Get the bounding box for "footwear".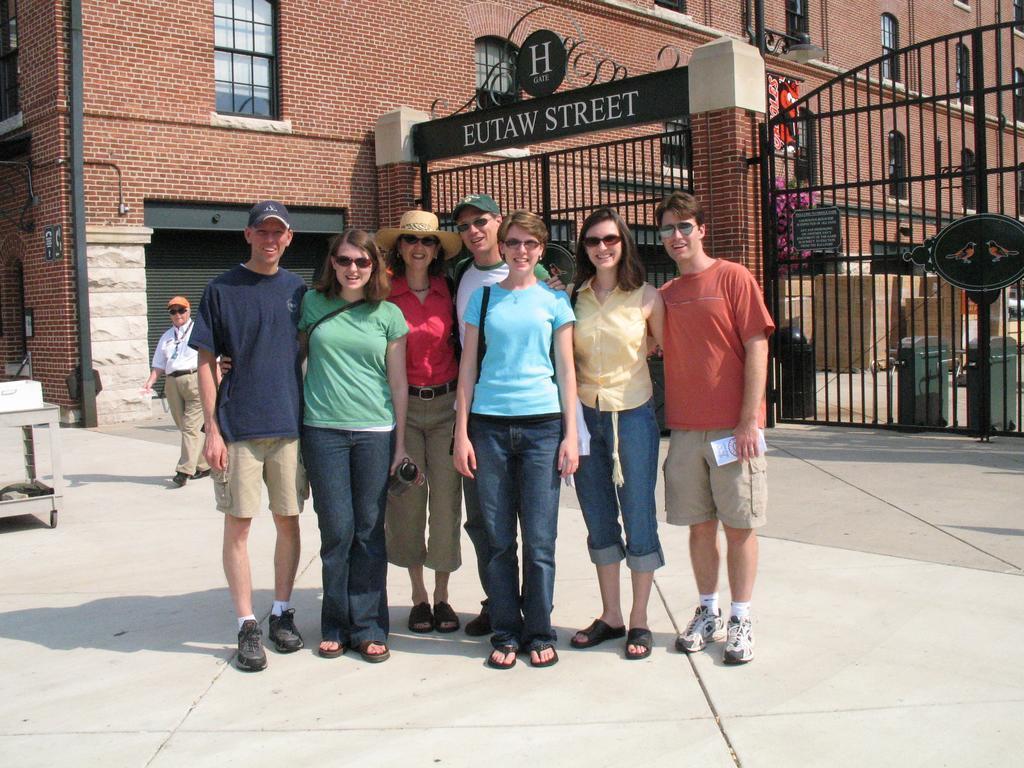
<bbox>468, 600, 490, 638</bbox>.
